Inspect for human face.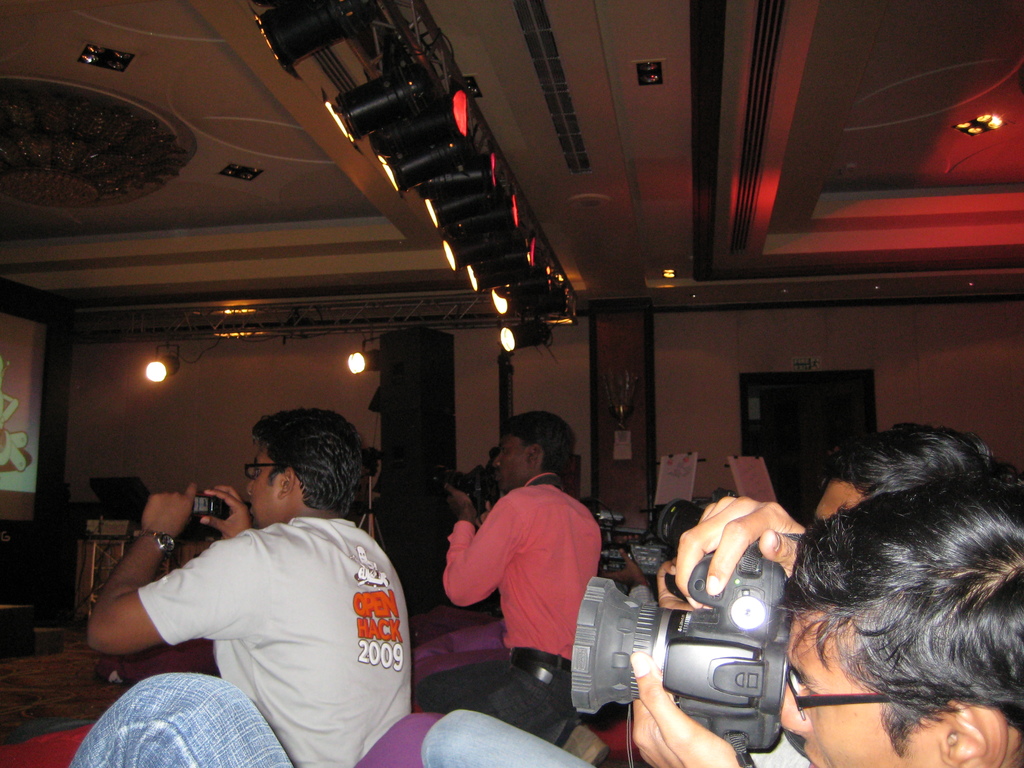
Inspection: box(780, 611, 936, 767).
